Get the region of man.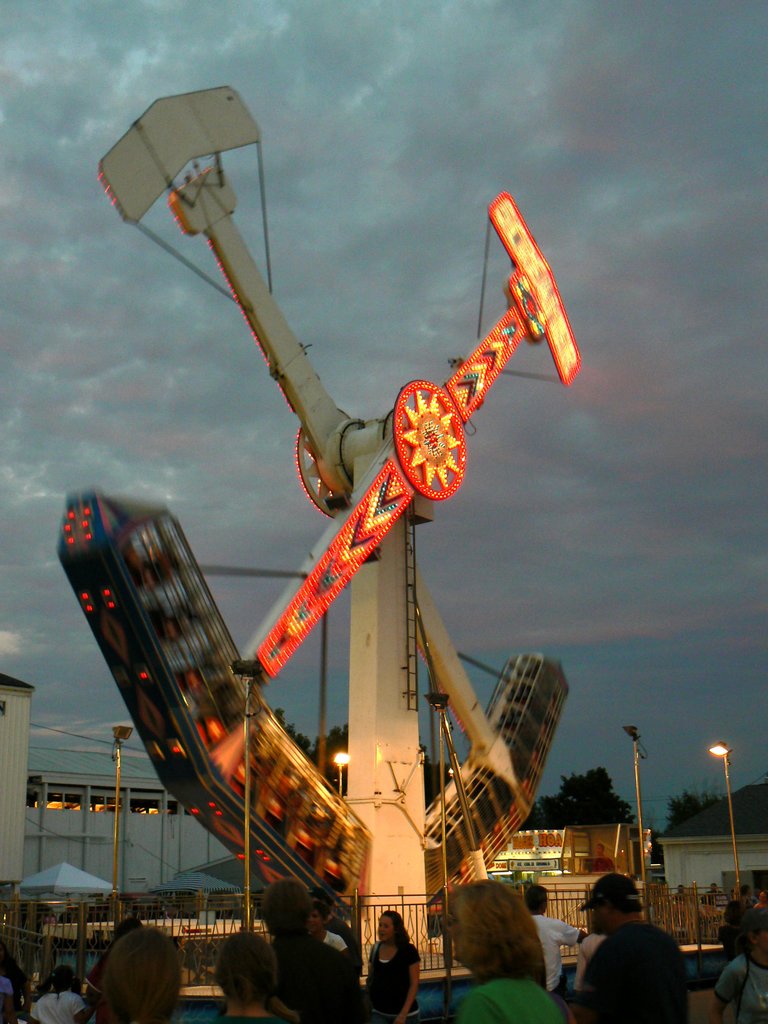
516:879:586:1010.
